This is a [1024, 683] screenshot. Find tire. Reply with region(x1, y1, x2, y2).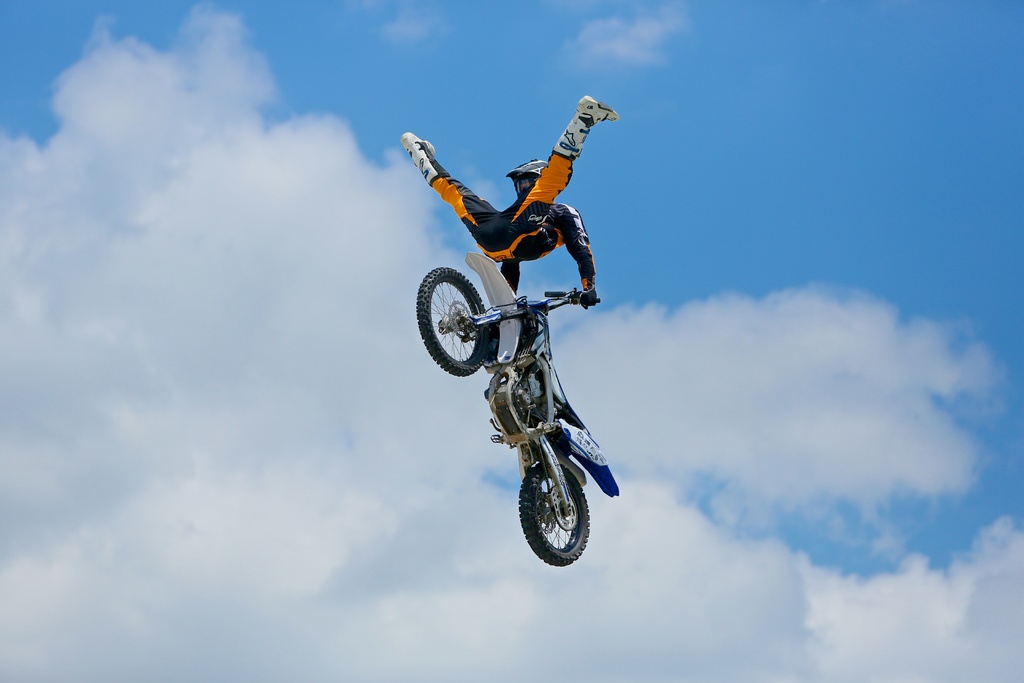
region(417, 268, 492, 375).
